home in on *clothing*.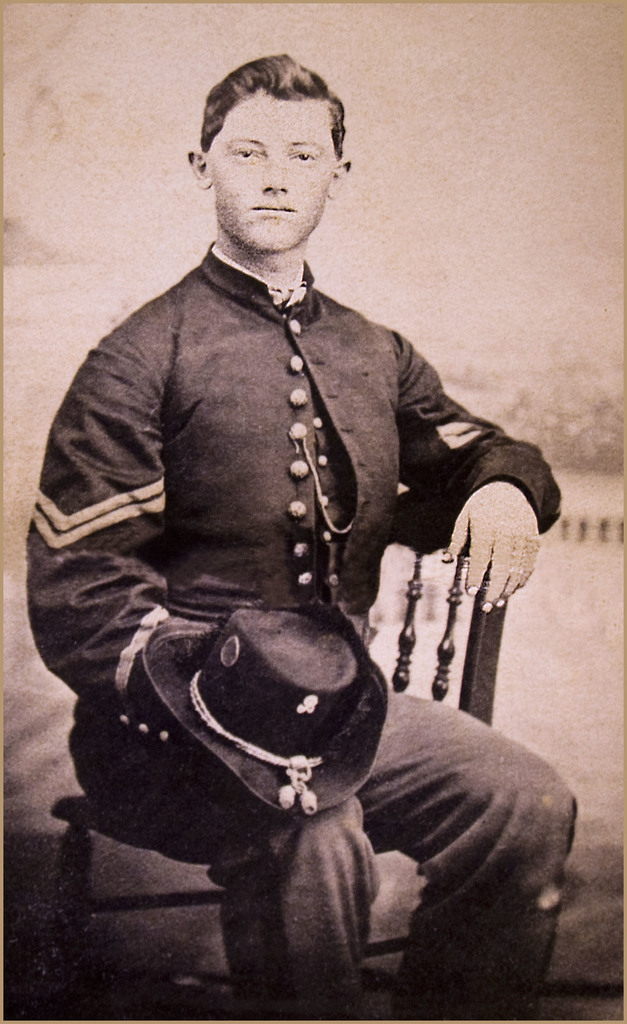
Homed in at 33 177 540 968.
